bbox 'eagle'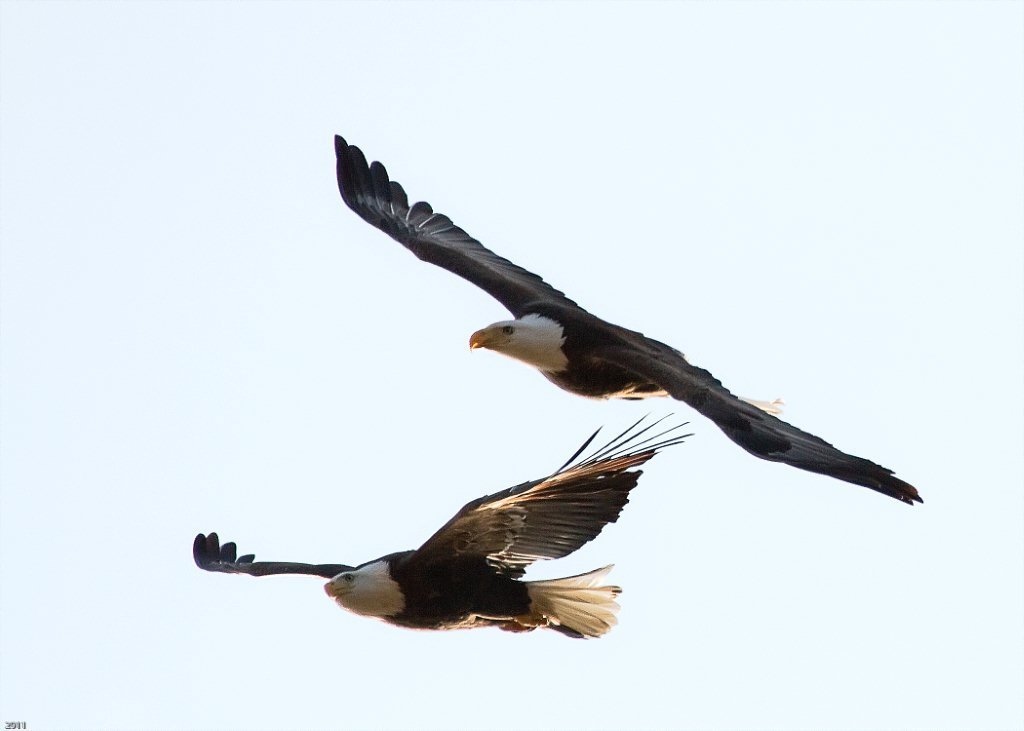
x1=329 y1=126 x2=926 y2=506
